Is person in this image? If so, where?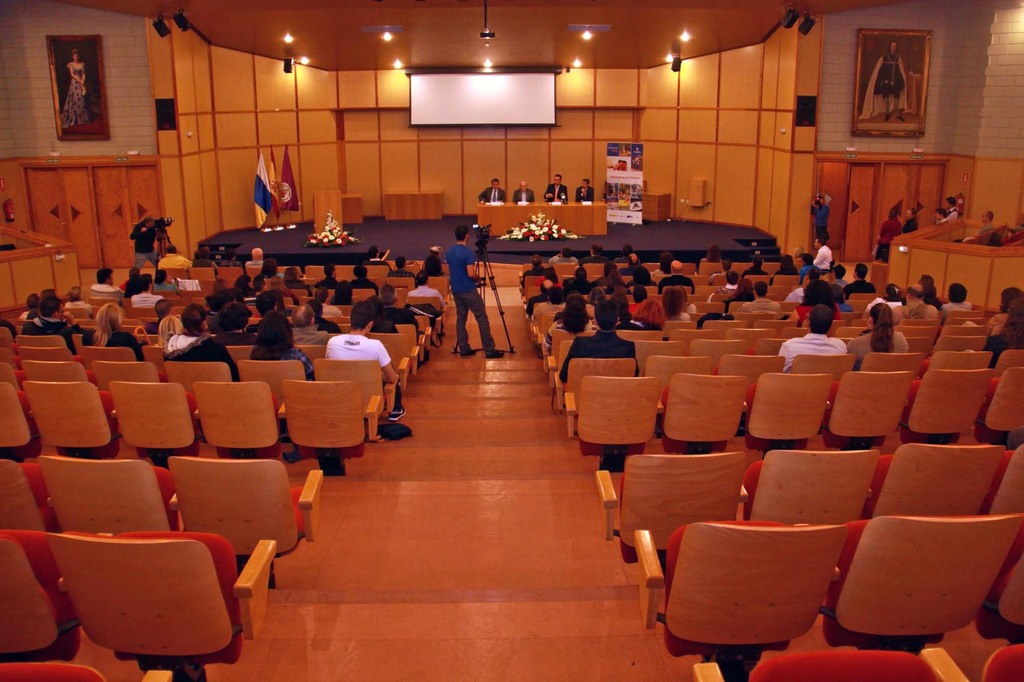
Yes, at [986, 297, 1023, 371].
